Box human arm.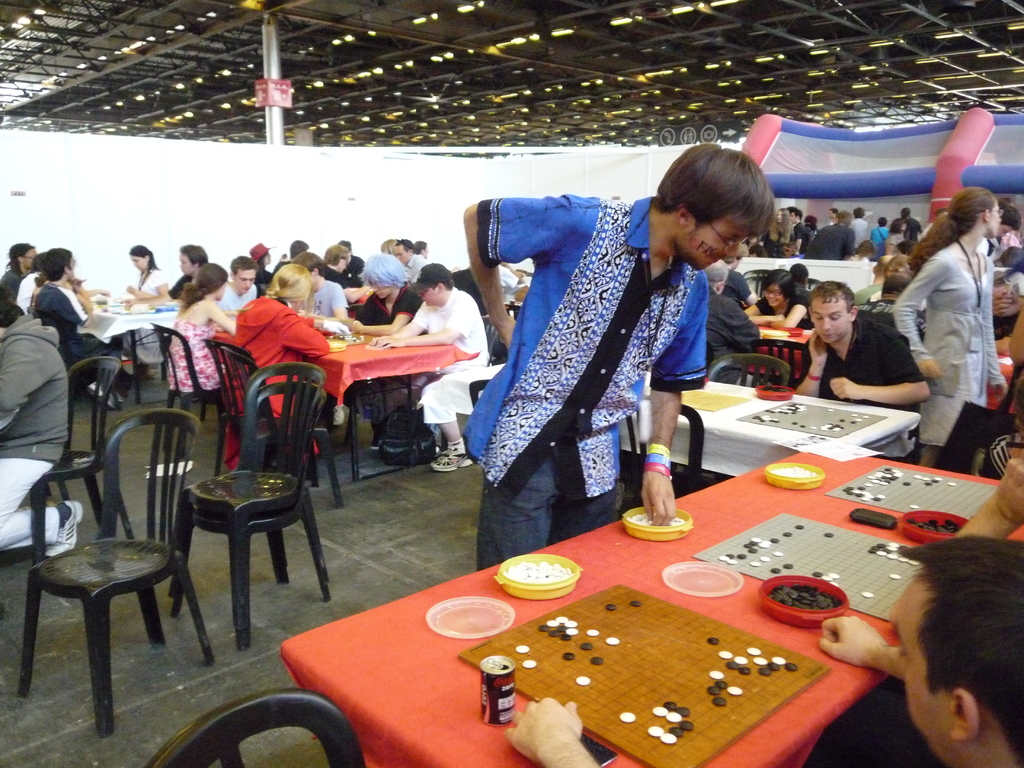
1004 297 1023 372.
